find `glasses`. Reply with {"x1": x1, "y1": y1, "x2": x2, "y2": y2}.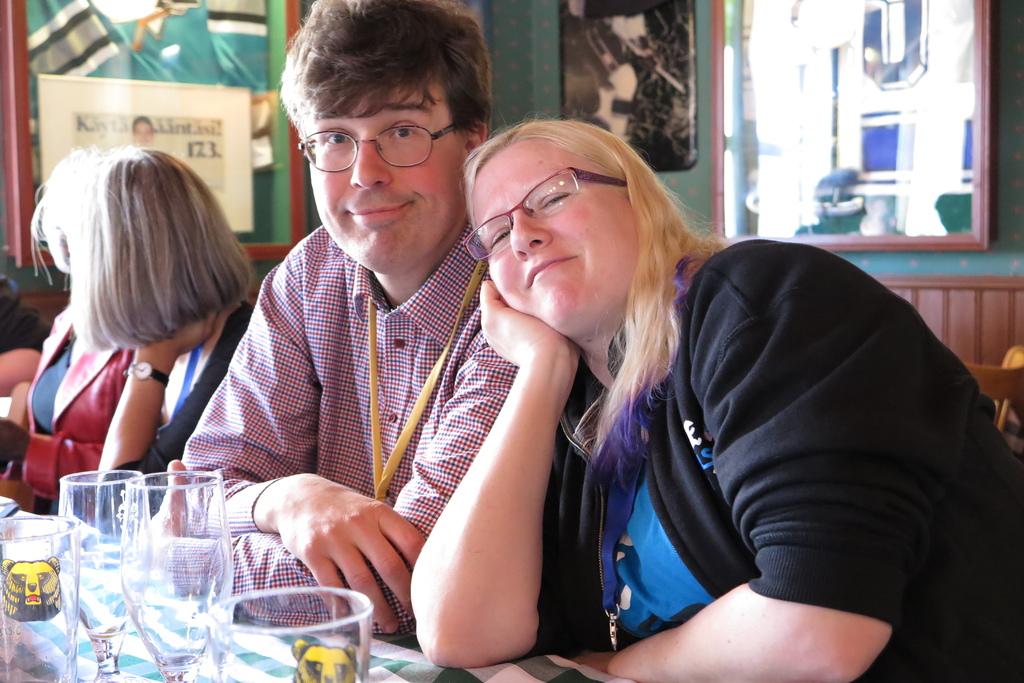
{"x1": 461, "y1": 163, "x2": 630, "y2": 262}.
